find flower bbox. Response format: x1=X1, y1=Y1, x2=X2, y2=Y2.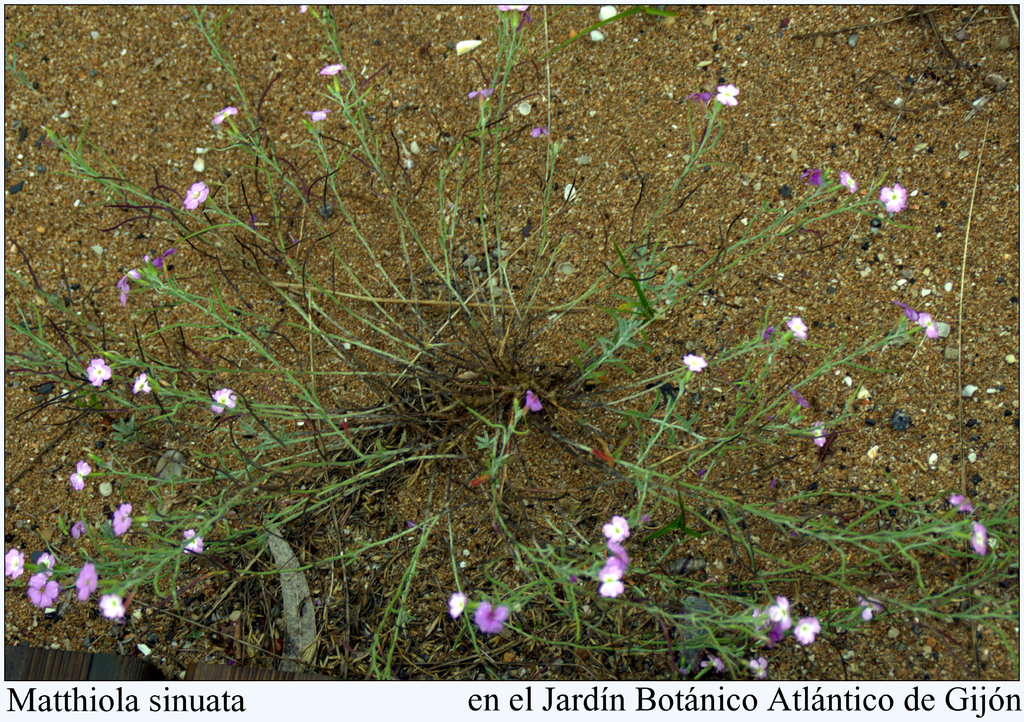
x1=784, y1=317, x2=806, y2=337.
